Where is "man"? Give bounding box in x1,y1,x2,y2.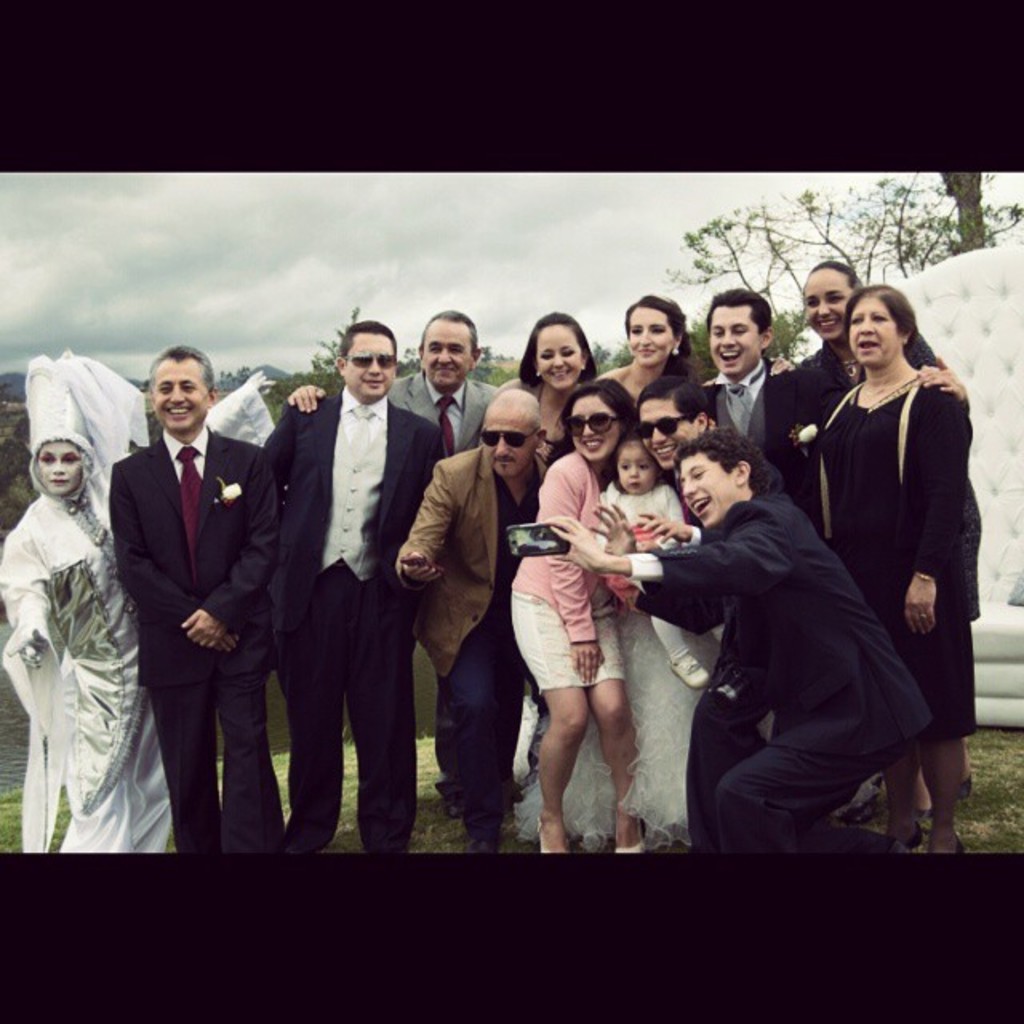
702,285,797,443.
